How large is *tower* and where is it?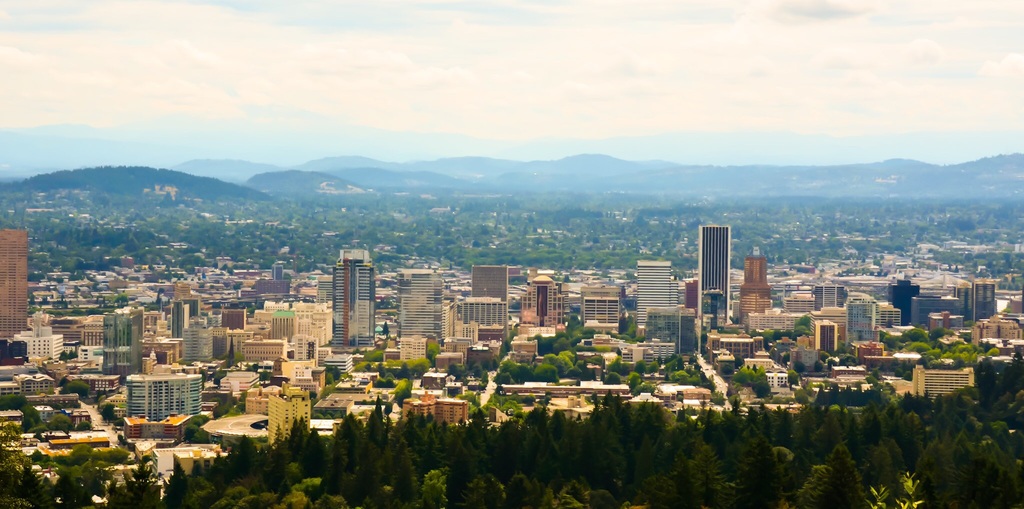
Bounding box: bbox=(736, 248, 775, 327).
